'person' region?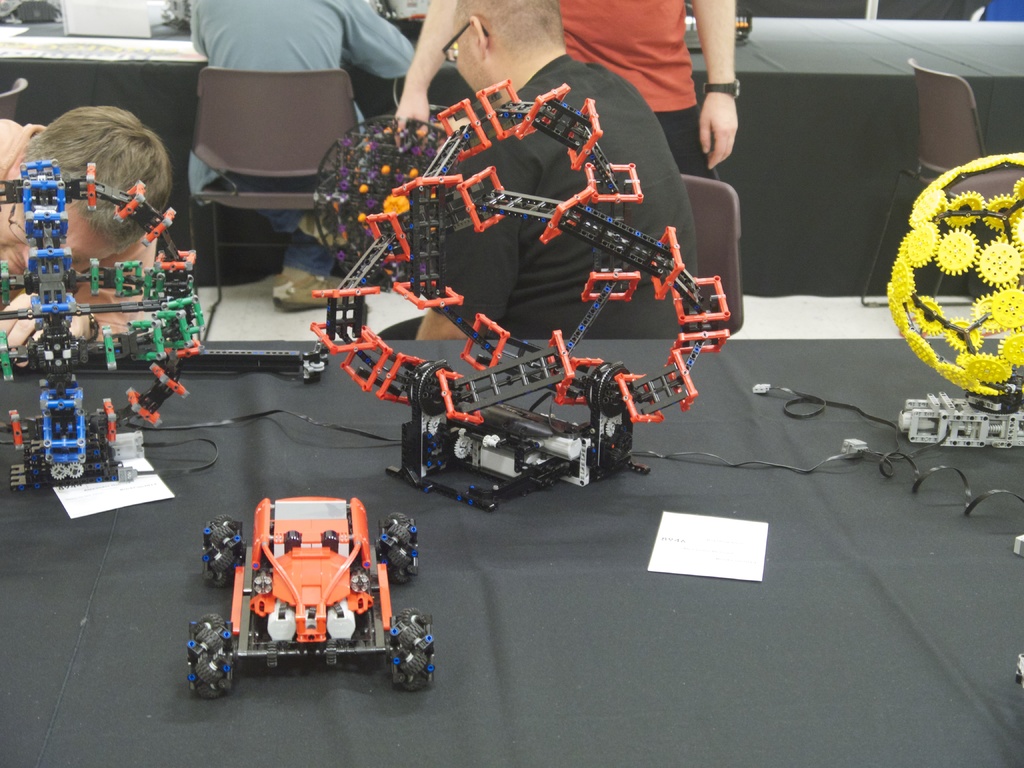
x1=0 y1=104 x2=179 y2=319
